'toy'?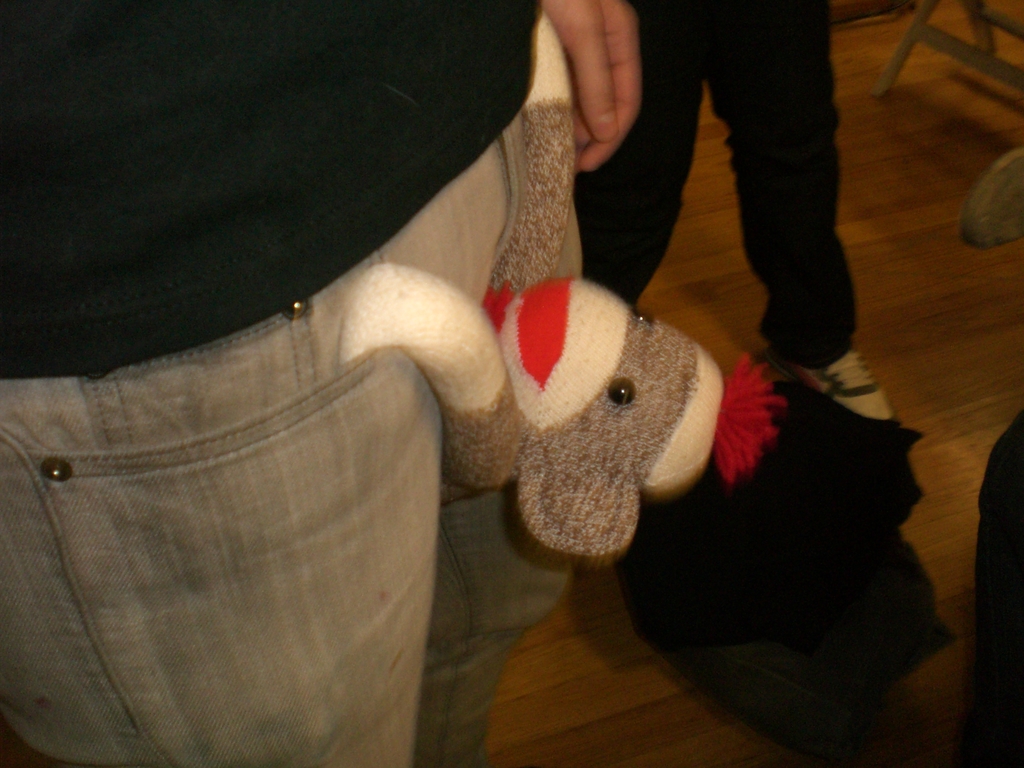
region(336, 260, 781, 559)
